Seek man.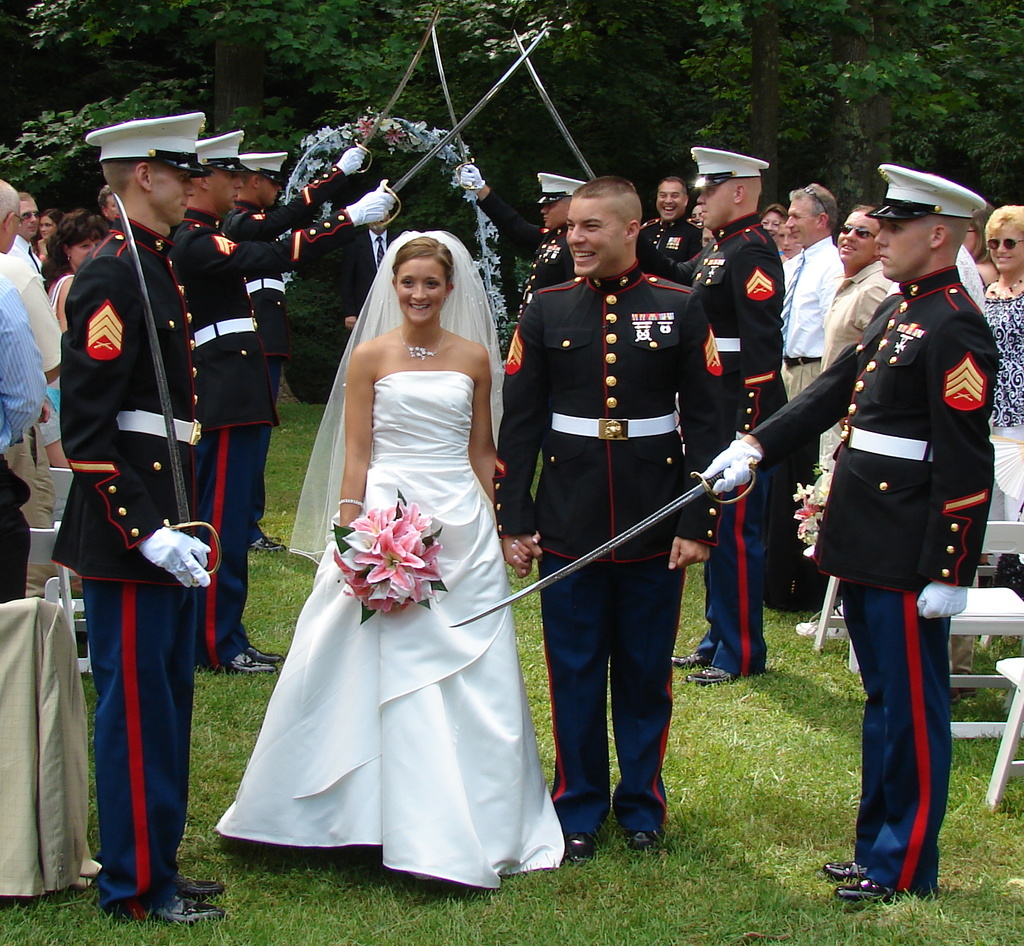
select_region(0, 176, 63, 531).
